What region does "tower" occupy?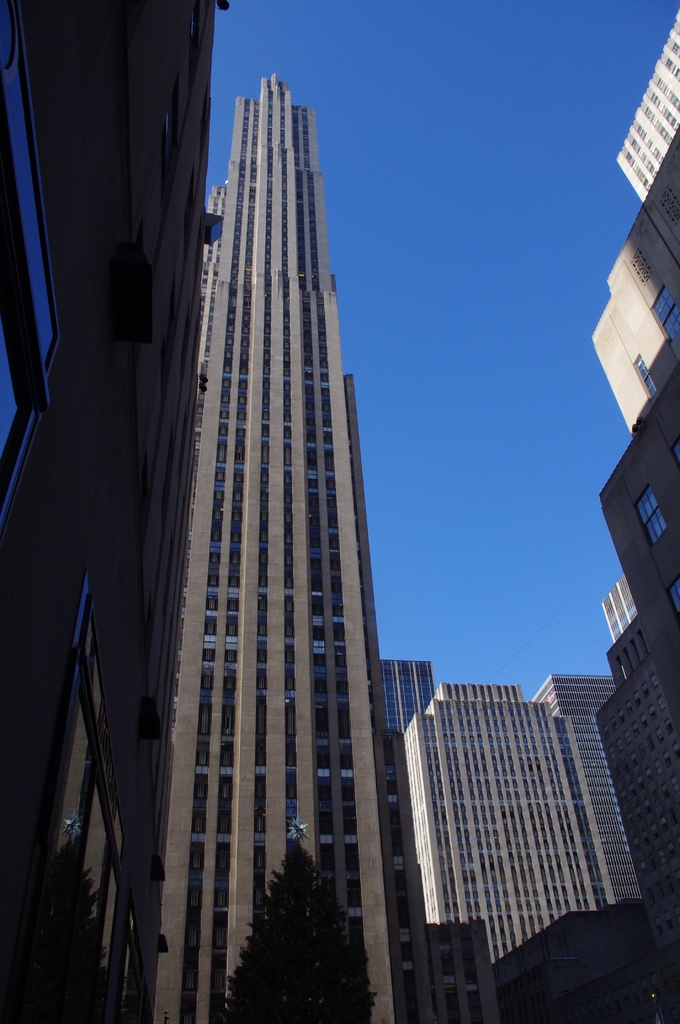
x1=532 y1=671 x2=648 y2=908.
